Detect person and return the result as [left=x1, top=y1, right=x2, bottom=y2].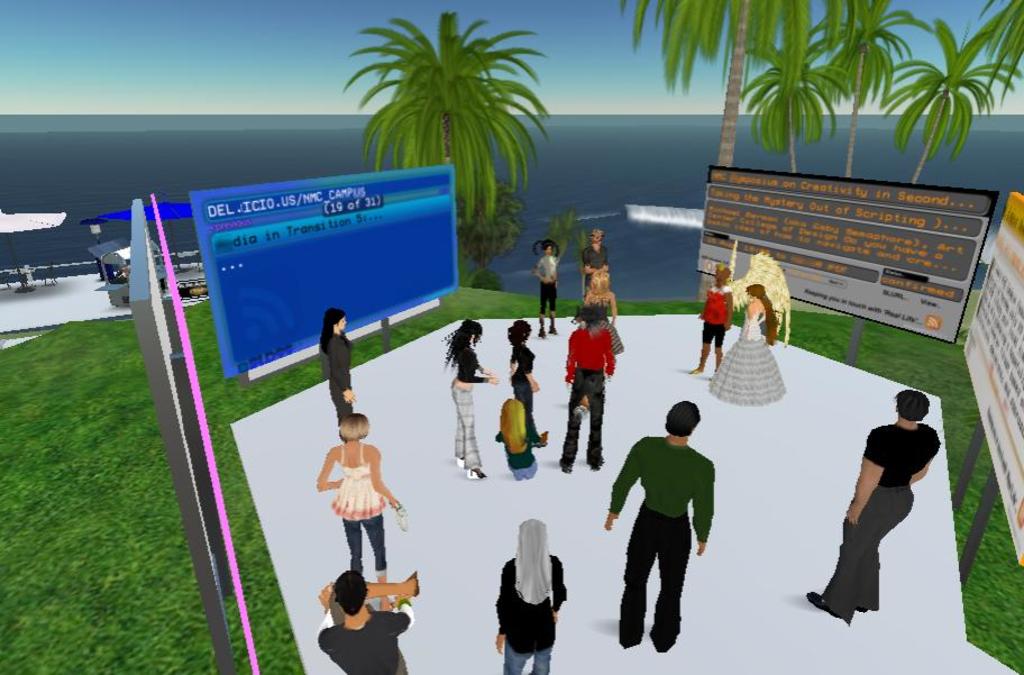
[left=719, top=253, right=790, bottom=361].
